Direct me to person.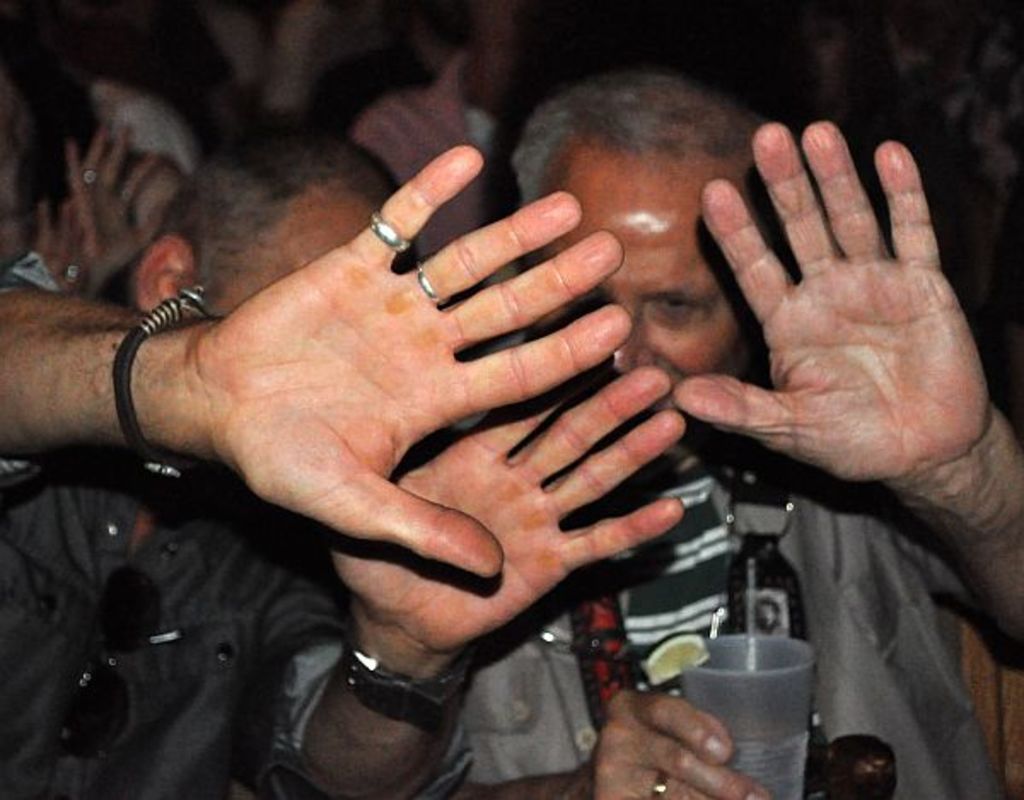
Direction: pyautogui.locateOnScreen(304, 29, 522, 232).
